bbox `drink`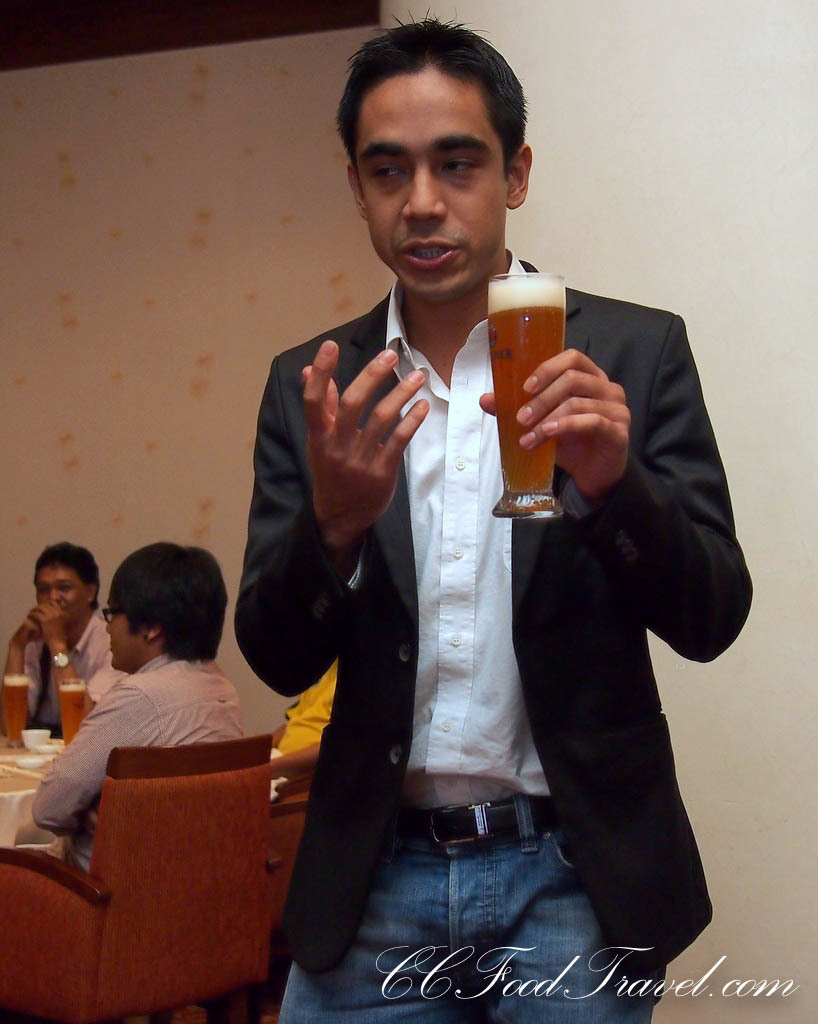
locate(487, 303, 565, 495)
